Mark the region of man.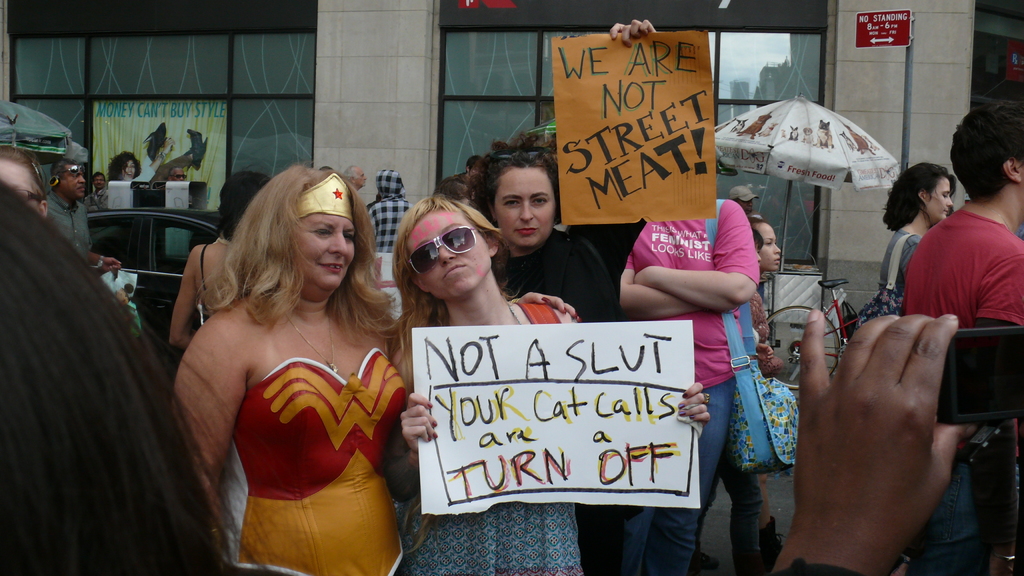
Region: box=[44, 161, 120, 267].
